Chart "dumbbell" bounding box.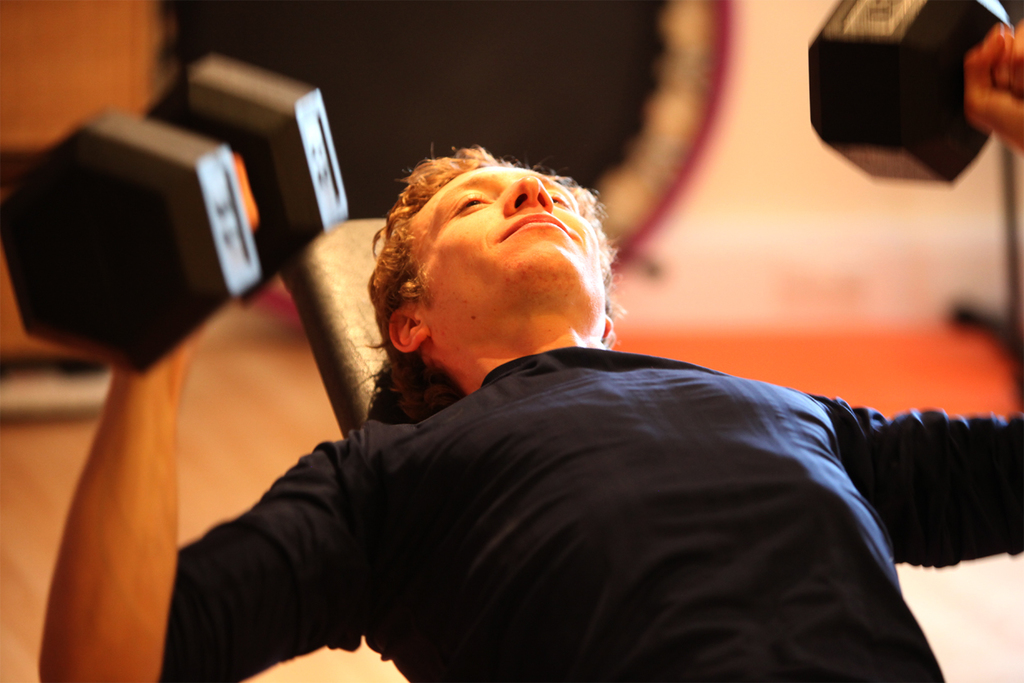
Charted: <region>804, 0, 1013, 187</region>.
